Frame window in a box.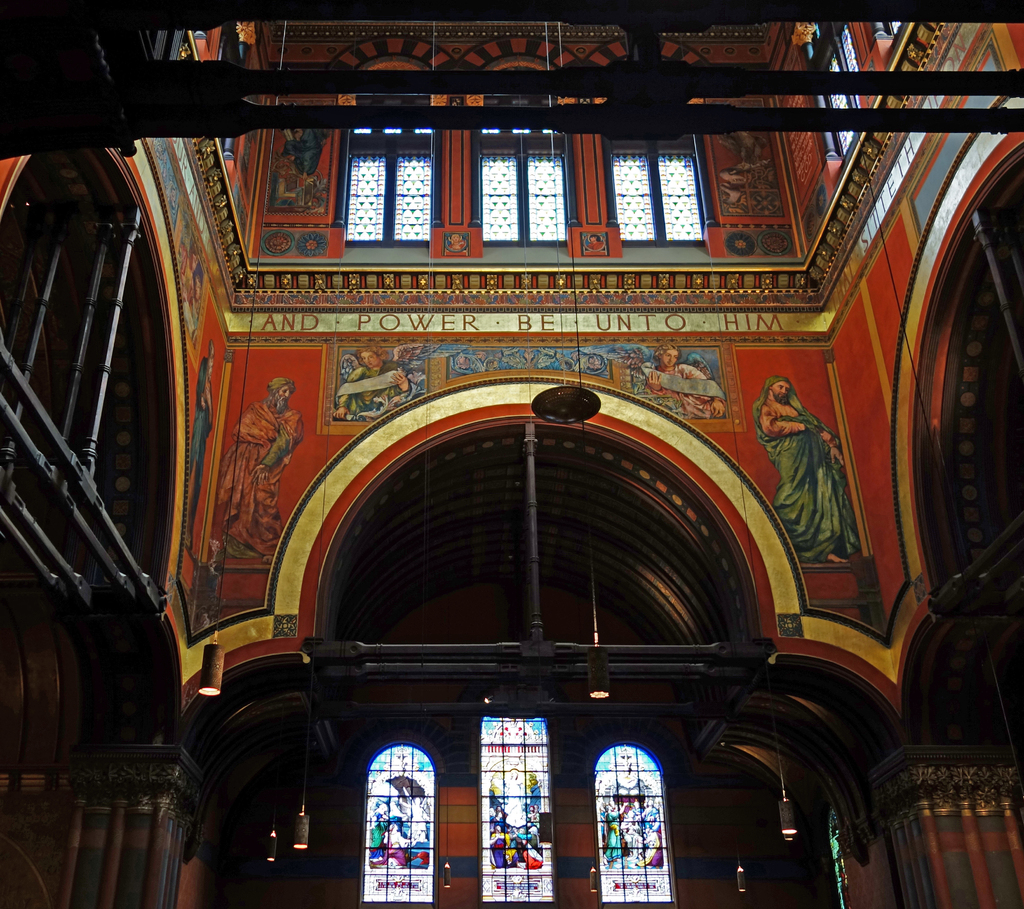
Rect(365, 748, 428, 903).
